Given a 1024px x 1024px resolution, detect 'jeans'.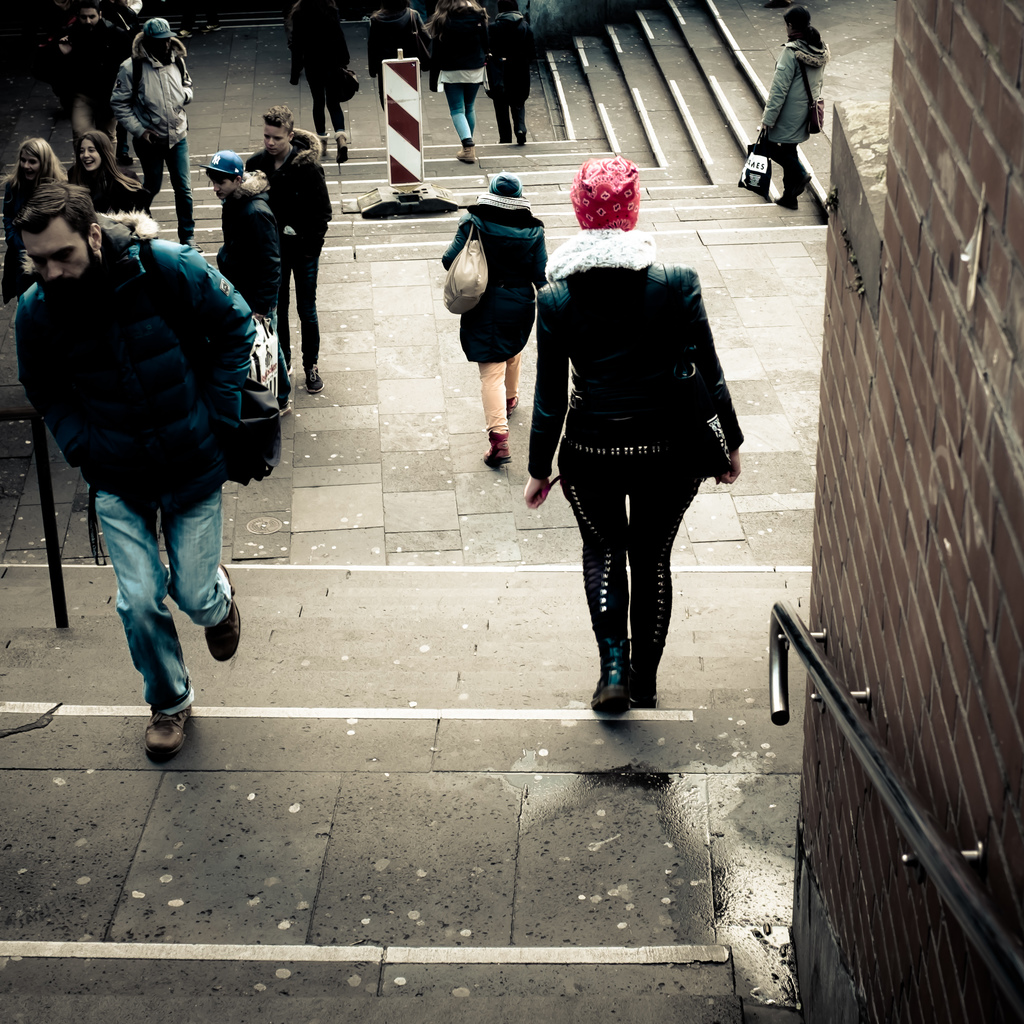
100,488,228,714.
